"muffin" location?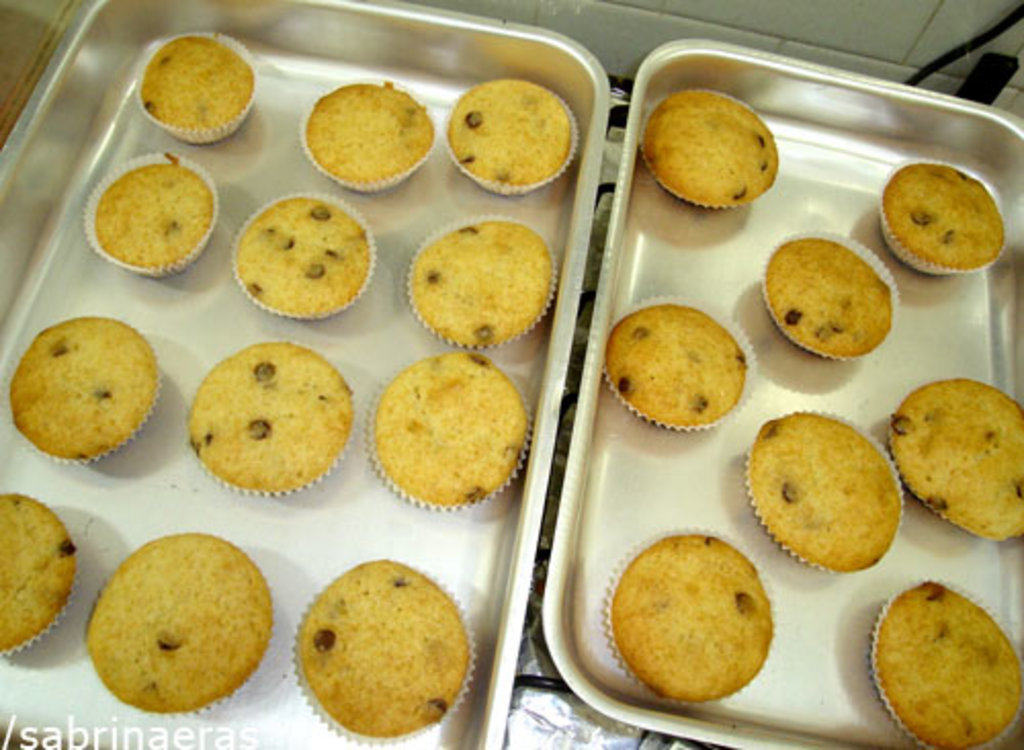
x1=362, y1=352, x2=532, y2=508
